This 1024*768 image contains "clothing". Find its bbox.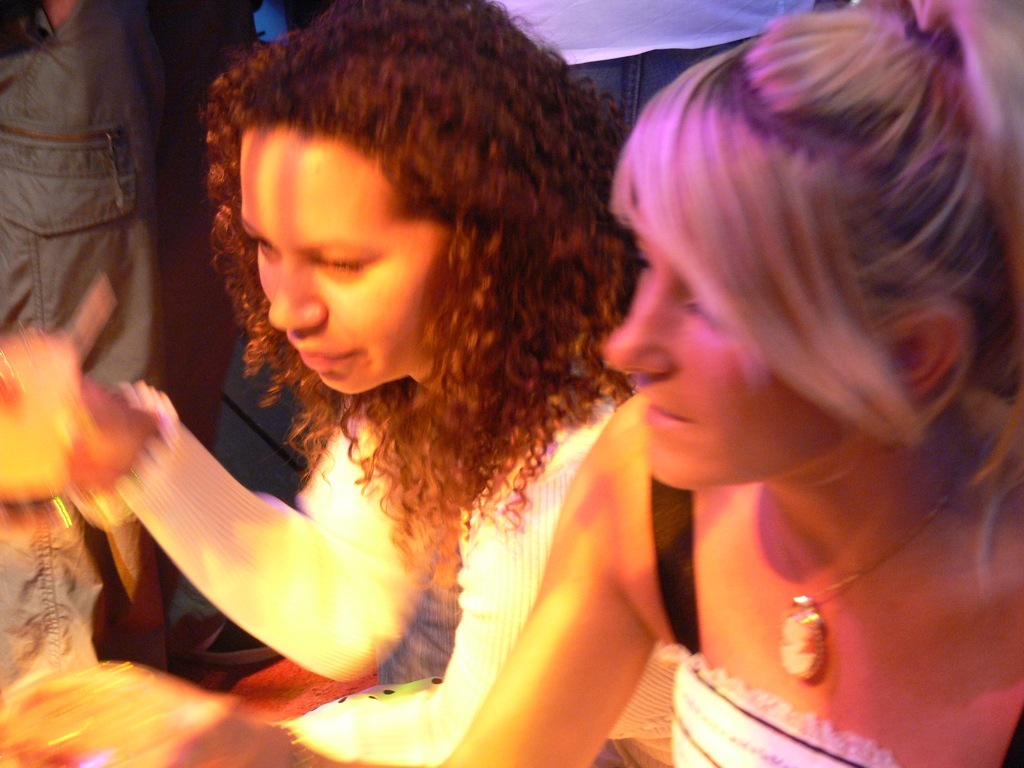
pyautogui.locateOnScreen(478, 2, 819, 132).
